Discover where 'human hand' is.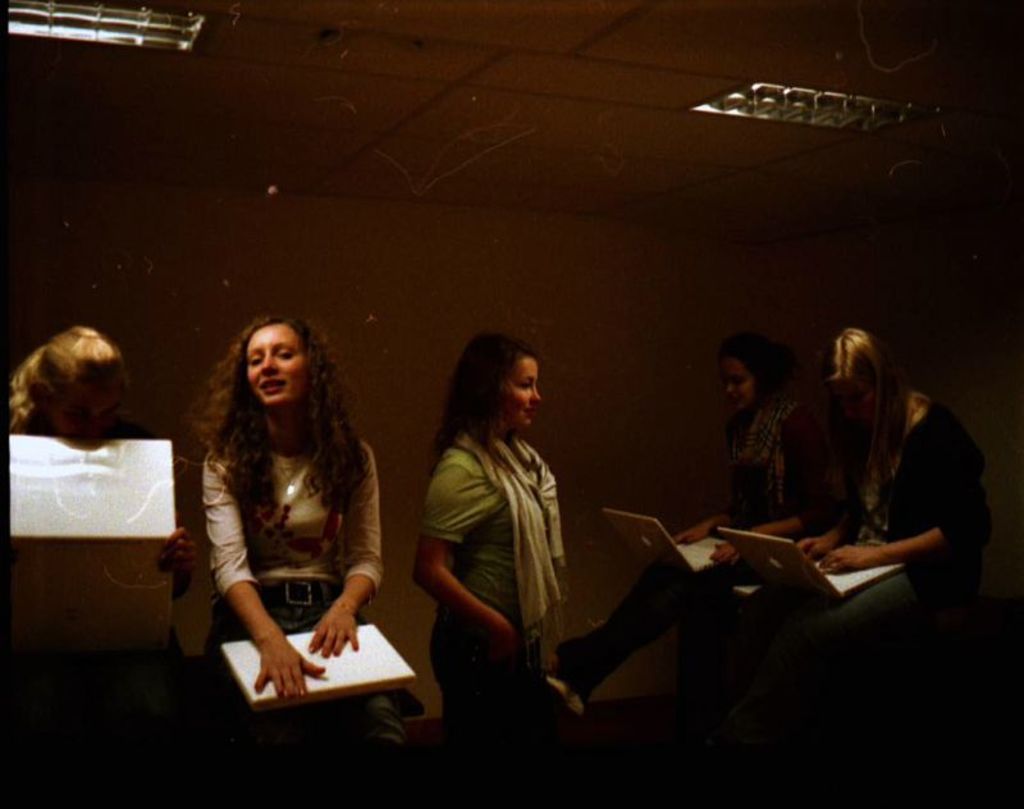
Discovered at 307 605 361 659.
